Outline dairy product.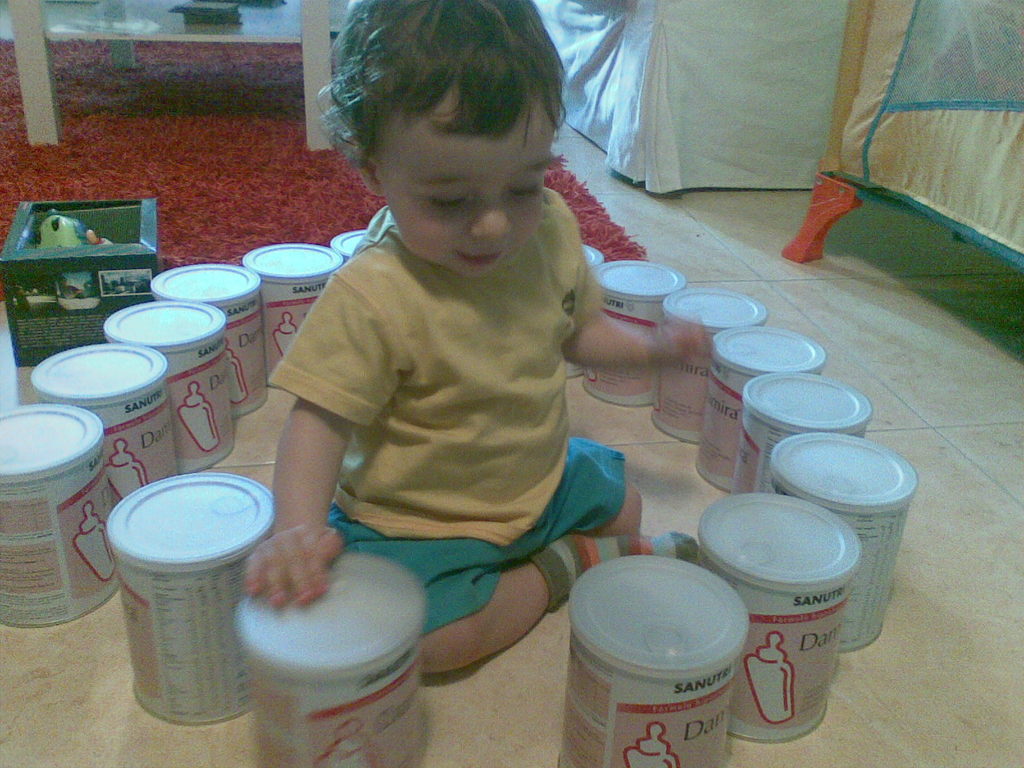
Outline: (left=218, top=534, right=438, bottom=749).
